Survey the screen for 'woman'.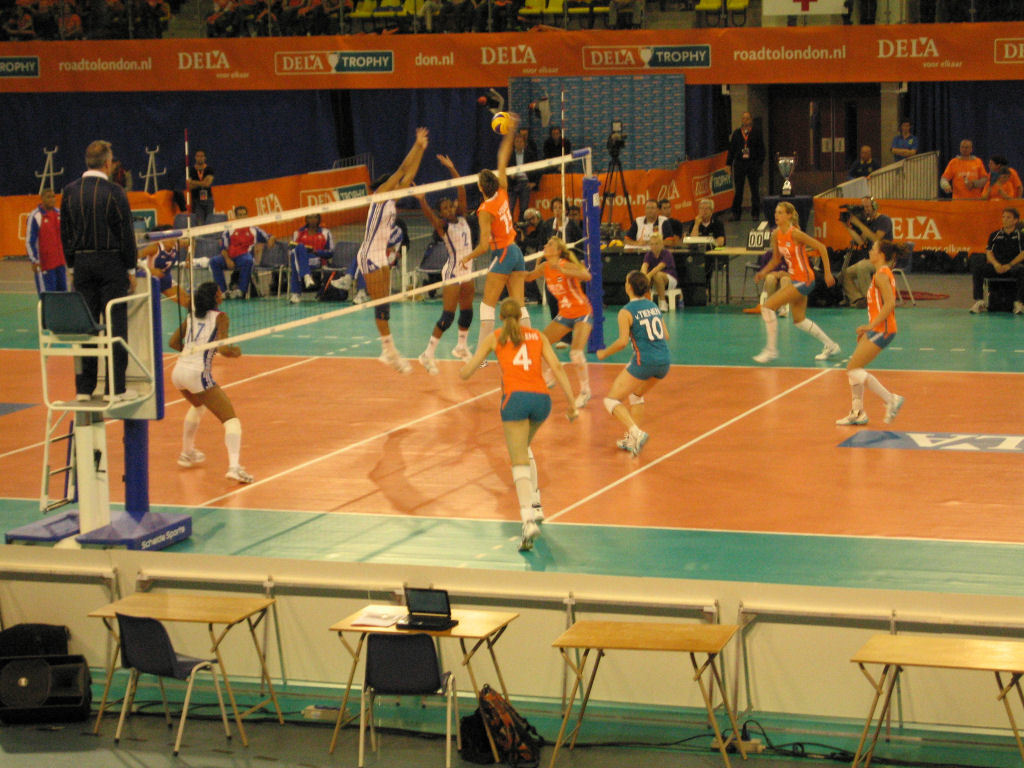
Survey found: 355/125/428/373.
